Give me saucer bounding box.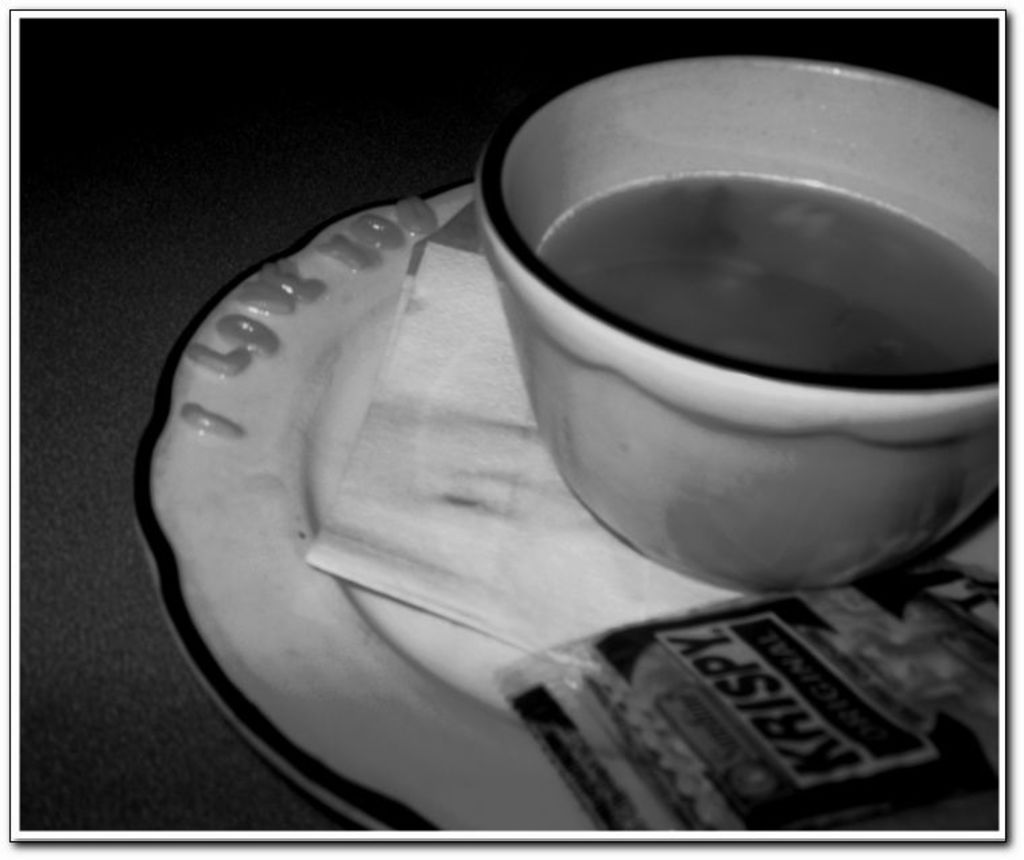
(x1=124, y1=173, x2=1000, y2=829).
